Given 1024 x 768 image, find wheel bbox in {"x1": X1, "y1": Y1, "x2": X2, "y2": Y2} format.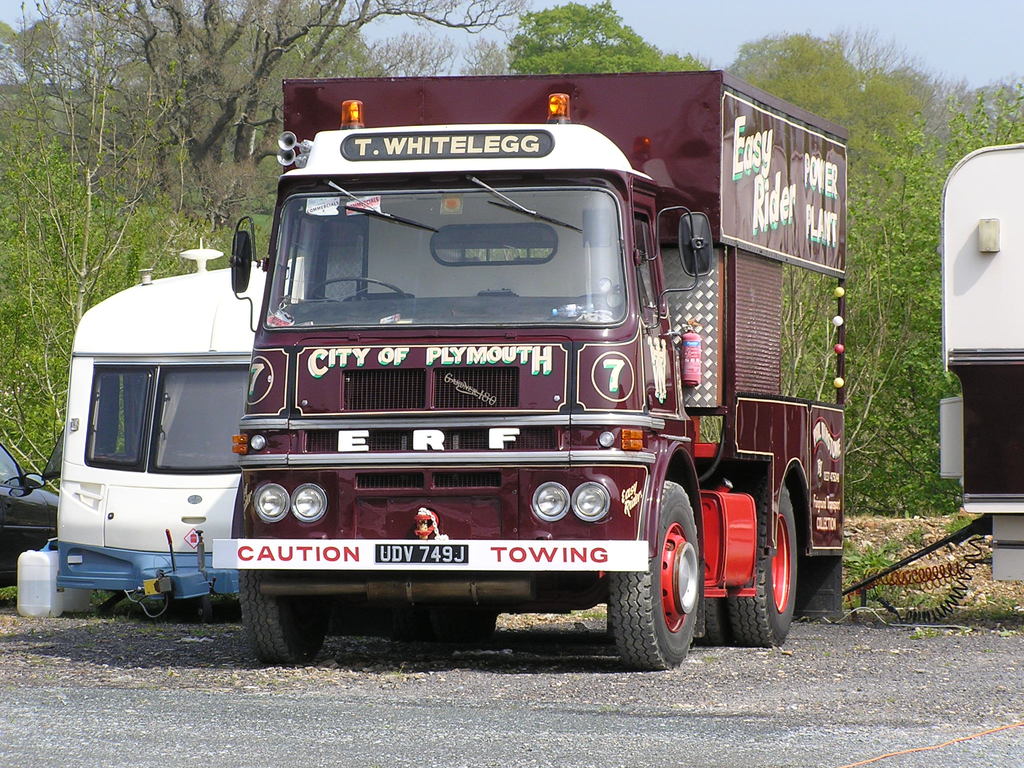
{"x1": 694, "y1": 597, "x2": 730, "y2": 647}.
